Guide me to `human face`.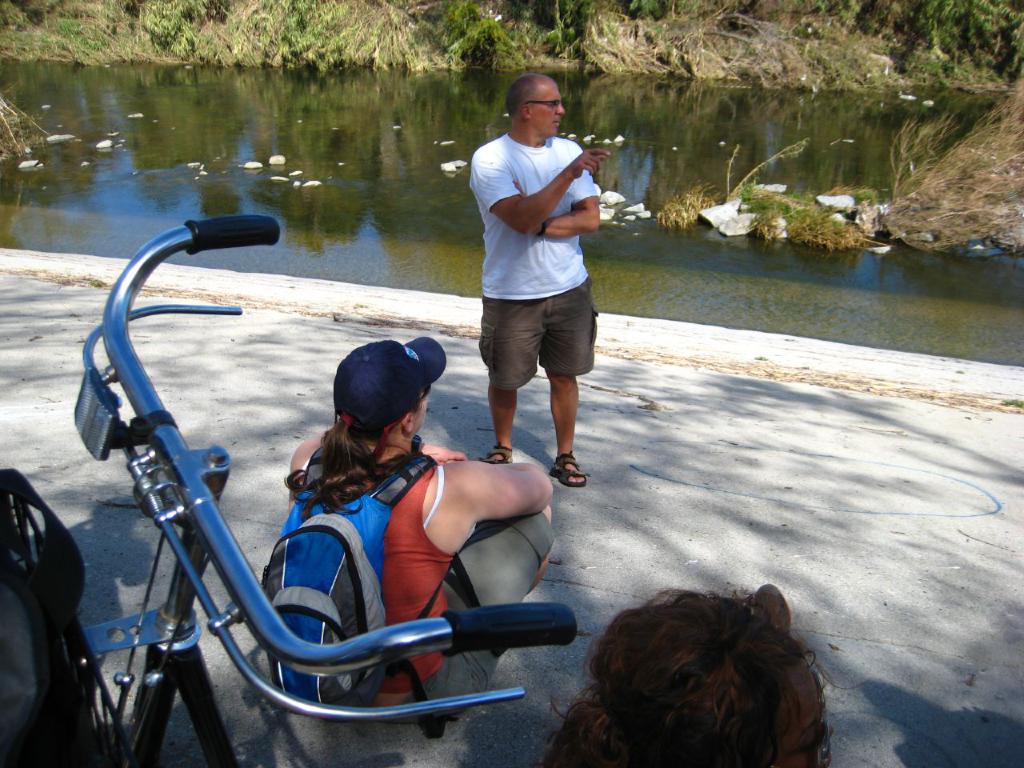
Guidance: (x1=534, y1=79, x2=566, y2=138).
